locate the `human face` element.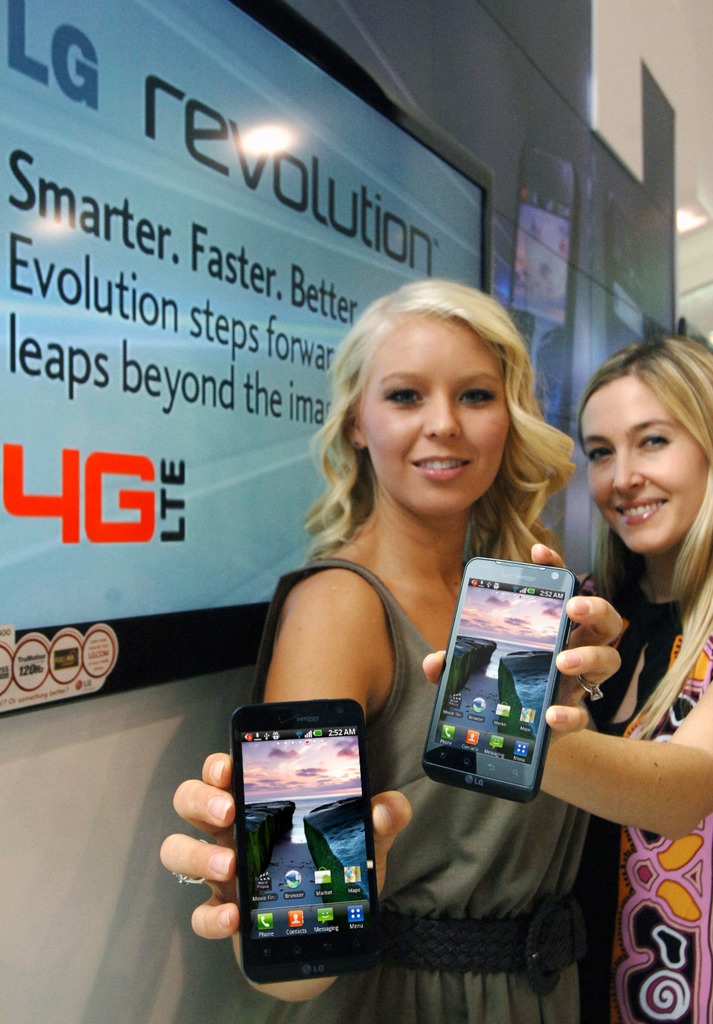
Element bbox: [579,376,708,560].
